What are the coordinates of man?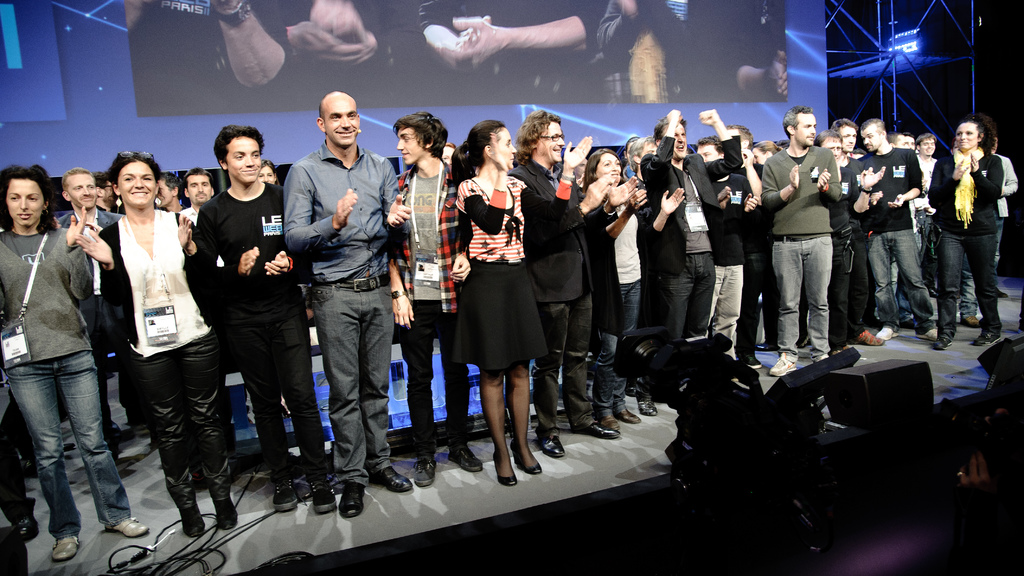
(x1=54, y1=166, x2=122, y2=454).
